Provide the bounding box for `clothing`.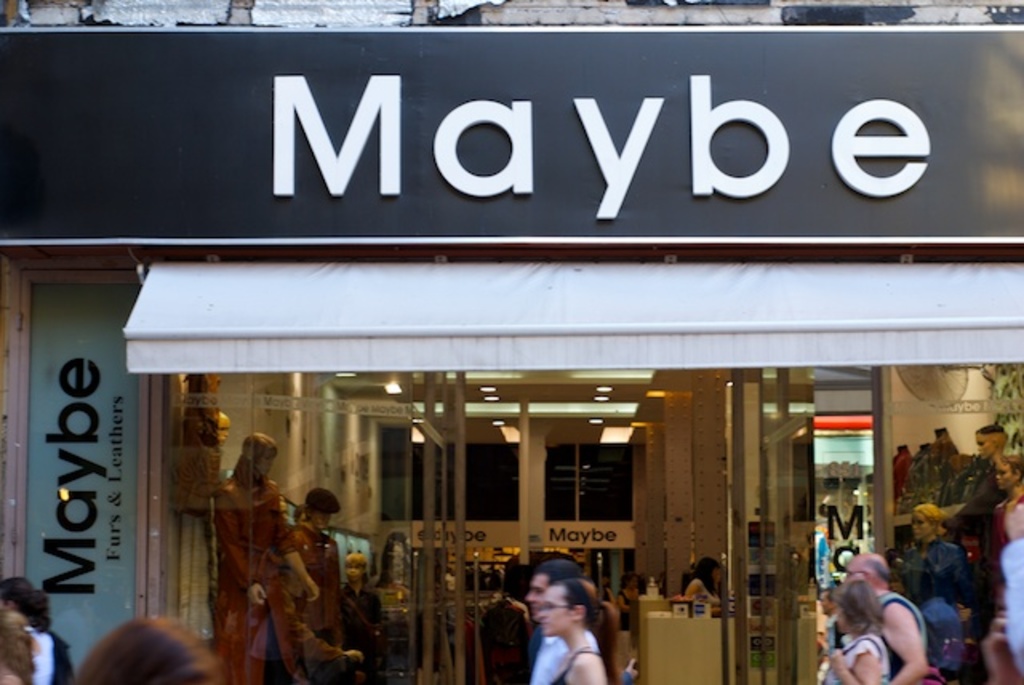
rect(694, 567, 725, 610).
